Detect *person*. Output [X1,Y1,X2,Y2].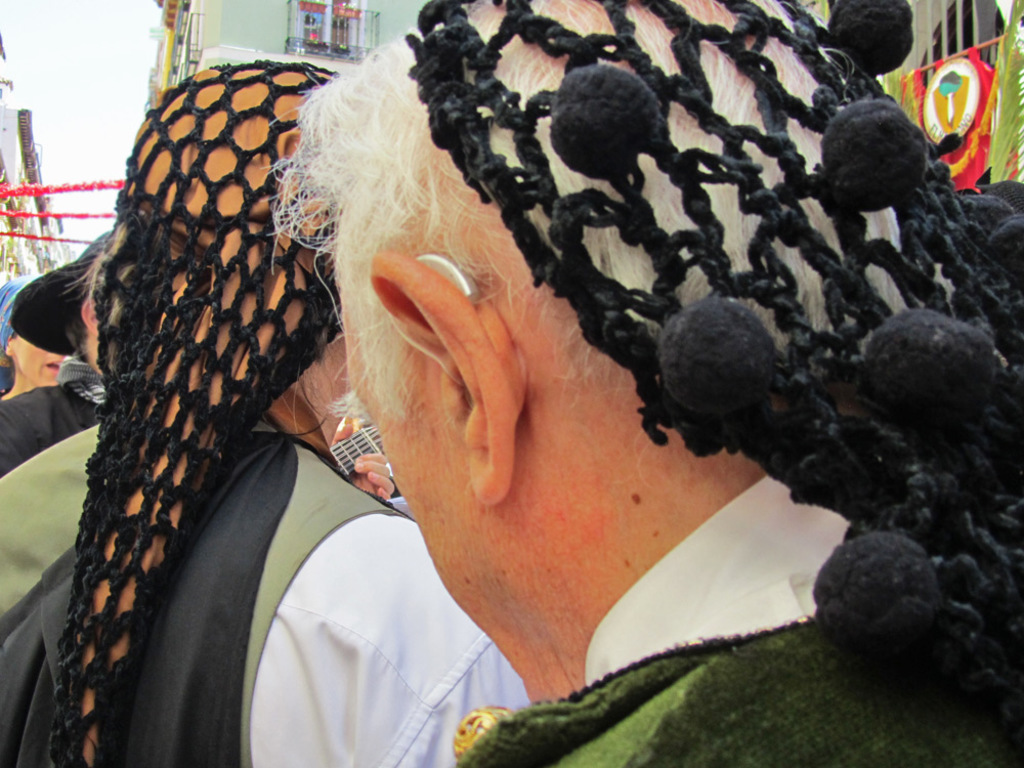
[0,231,392,506].
